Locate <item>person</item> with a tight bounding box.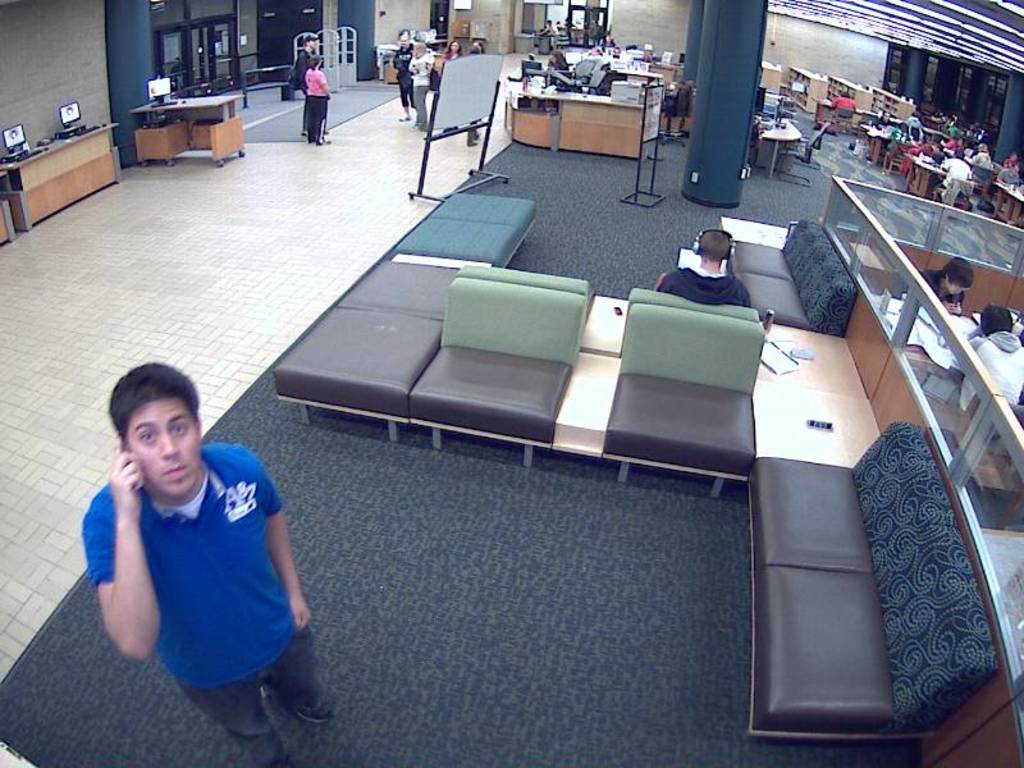
pyautogui.locateOnScreen(540, 15, 556, 54).
